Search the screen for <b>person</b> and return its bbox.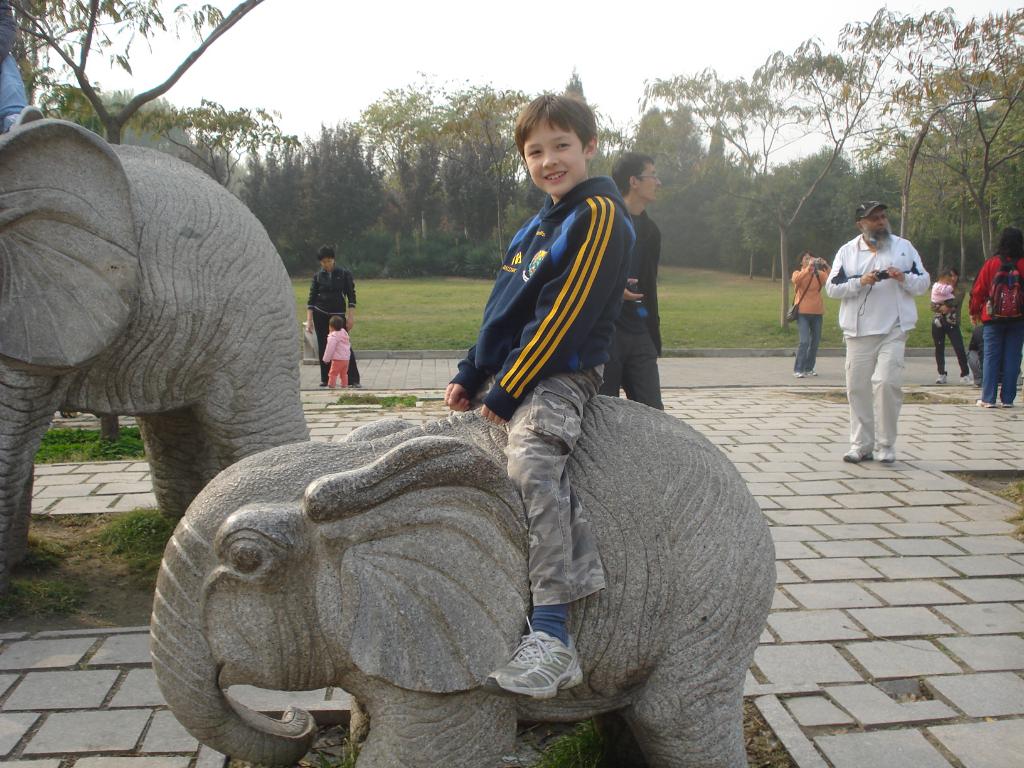
Found: [x1=933, y1=266, x2=957, y2=322].
